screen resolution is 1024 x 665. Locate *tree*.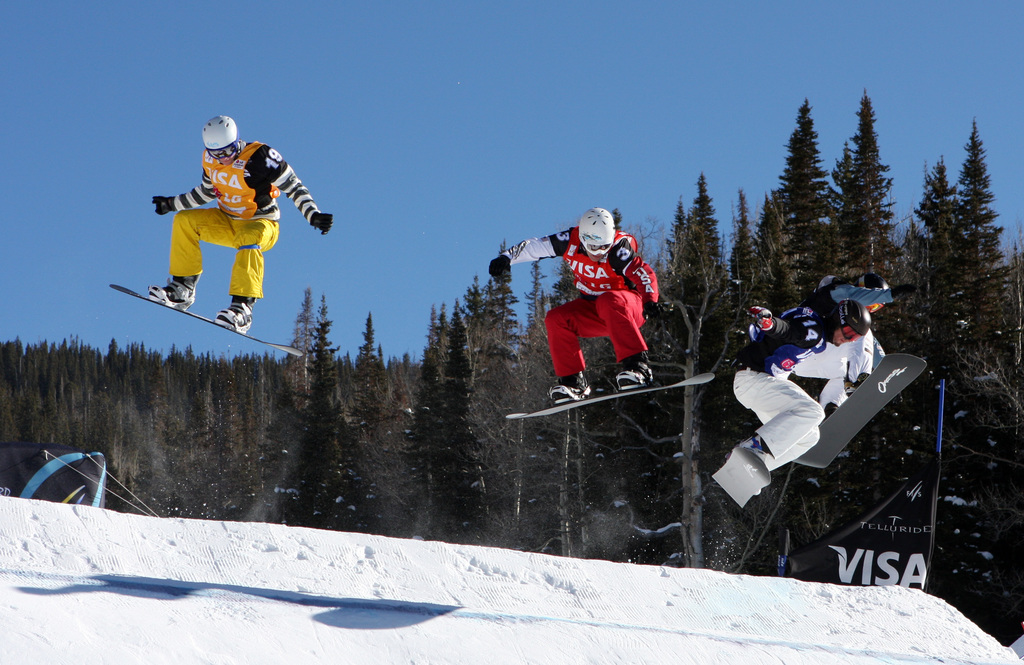
pyautogui.locateOnScreen(758, 90, 841, 293).
